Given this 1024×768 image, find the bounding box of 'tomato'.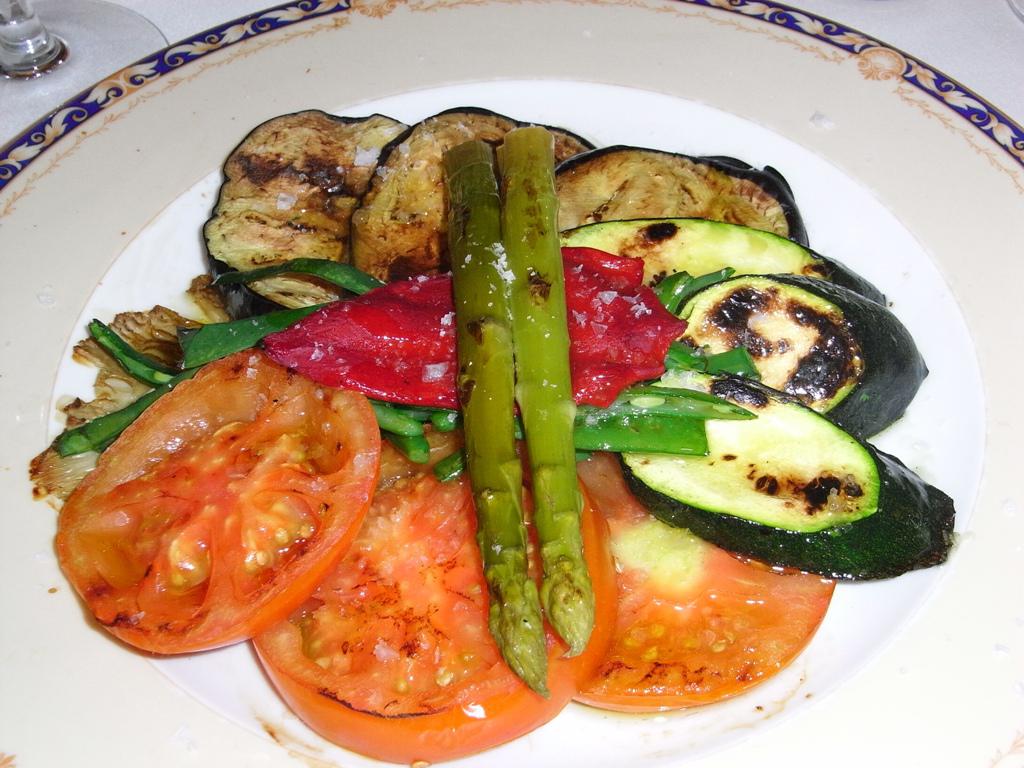
rect(248, 425, 618, 765).
